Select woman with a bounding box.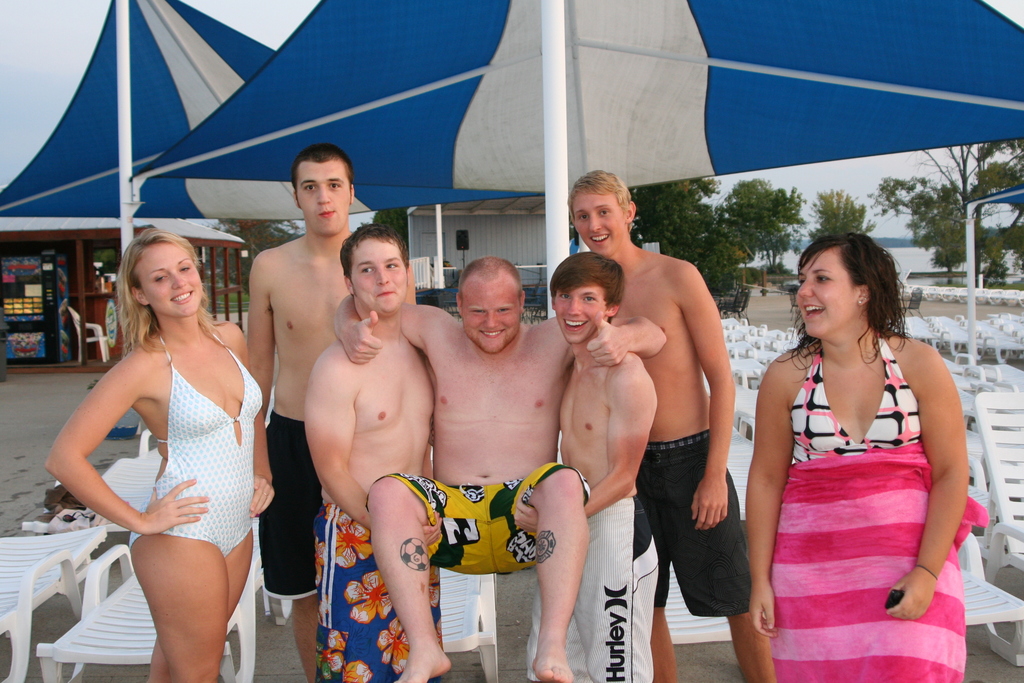
bbox(751, 230, 964, 682).
